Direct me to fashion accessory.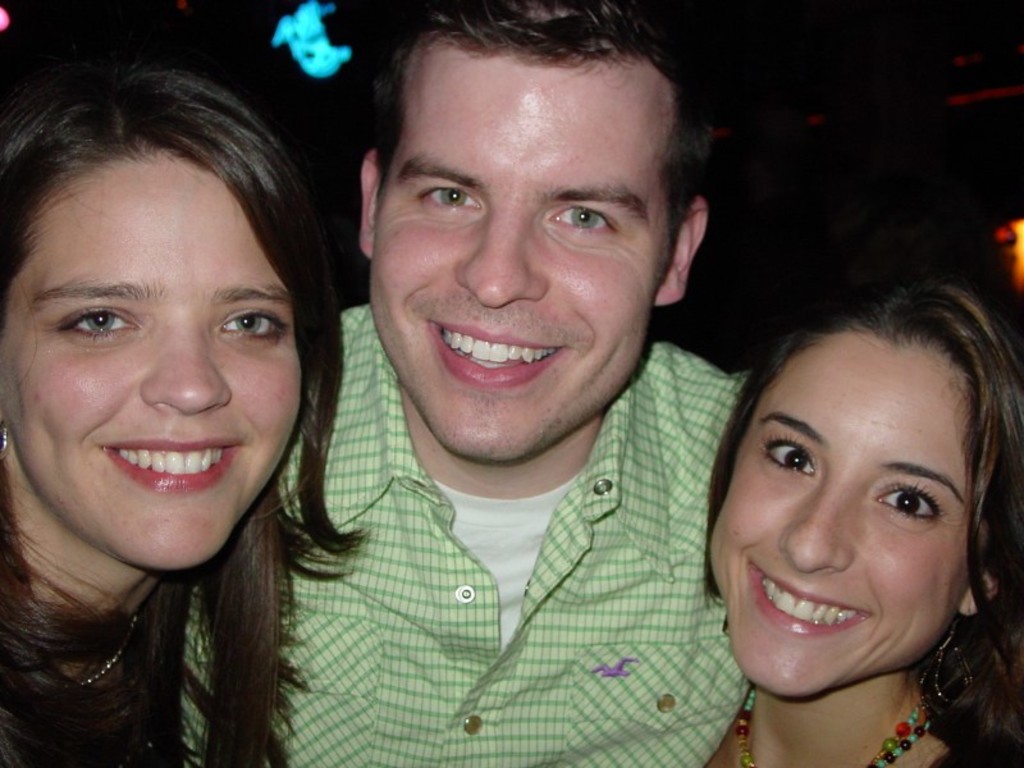
Direction: x1=0 y1=424 x2=12 y2=462.
